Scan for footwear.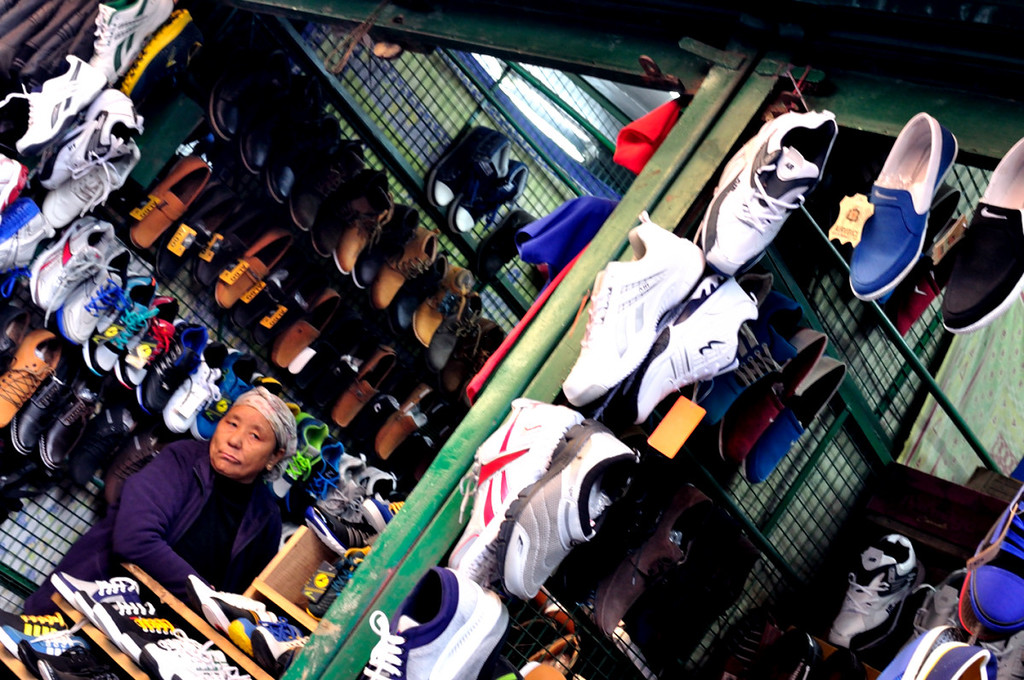
Scan result: box=[848, 98, 970, 311].
